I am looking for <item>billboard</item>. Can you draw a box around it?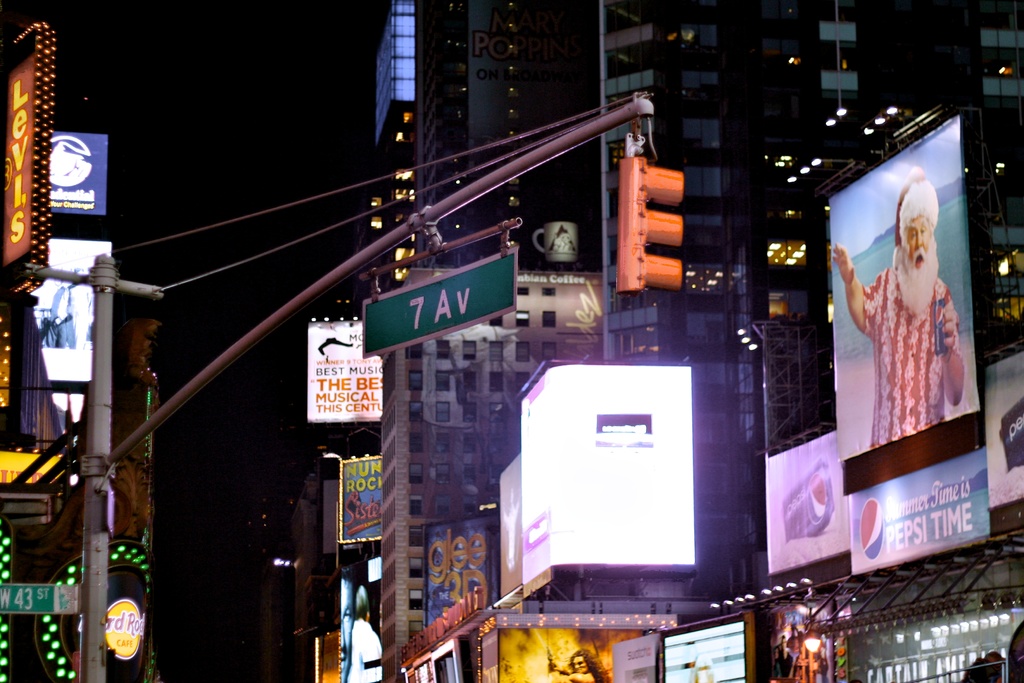
Sure, the bounding box is BBox(314, 323, 383, 420).
